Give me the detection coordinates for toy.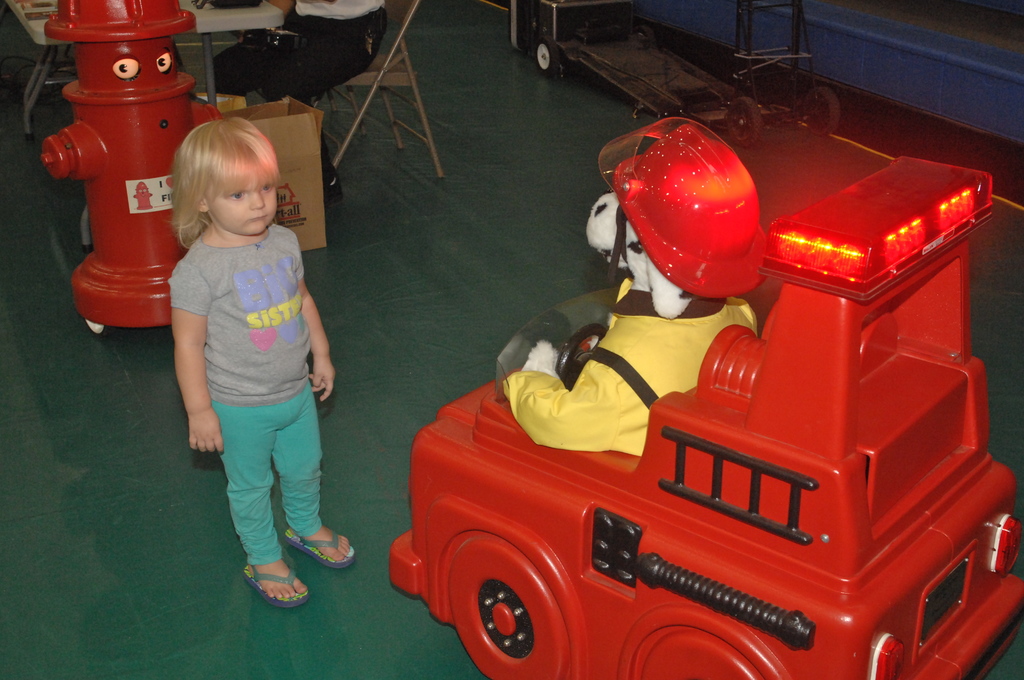
[362,136,1002,655].
